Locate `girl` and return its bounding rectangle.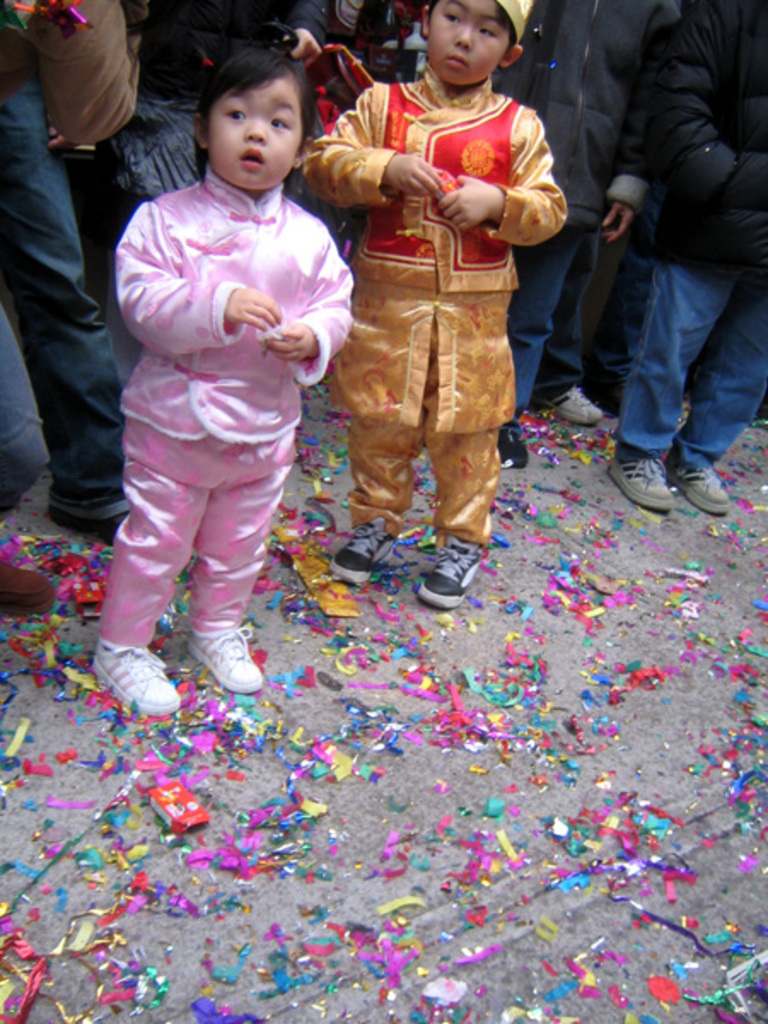
x1=90, y1=49, x2=353, y2=713.
